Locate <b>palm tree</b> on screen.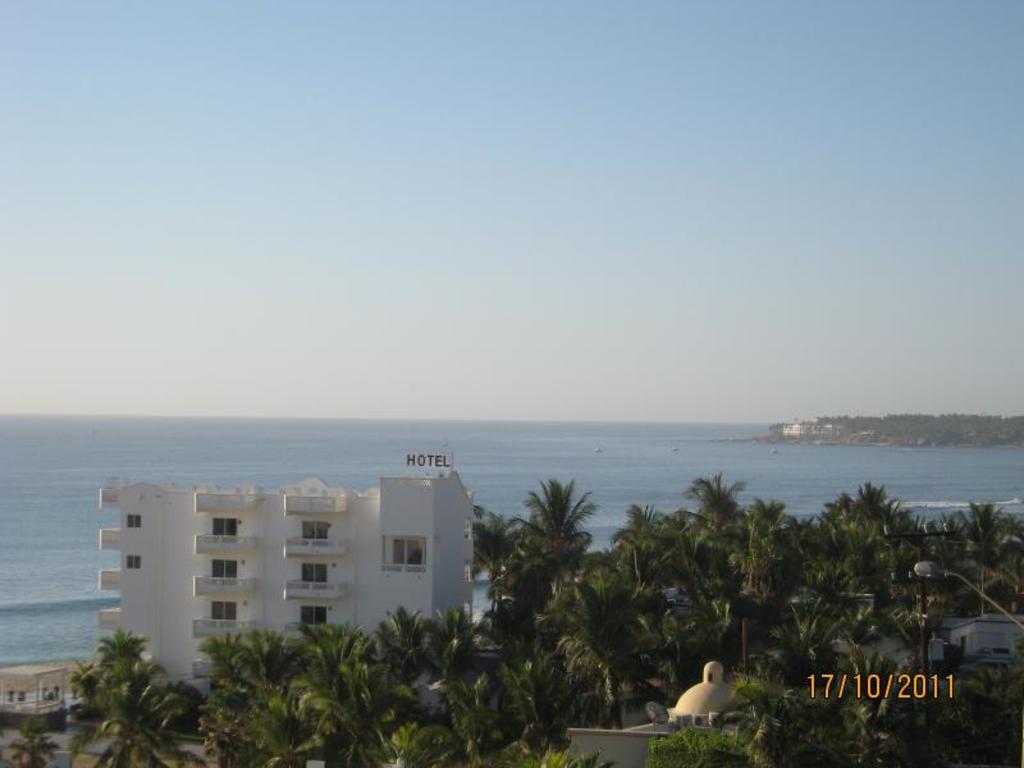
On screen at crop(831, 667, 918, 767).
